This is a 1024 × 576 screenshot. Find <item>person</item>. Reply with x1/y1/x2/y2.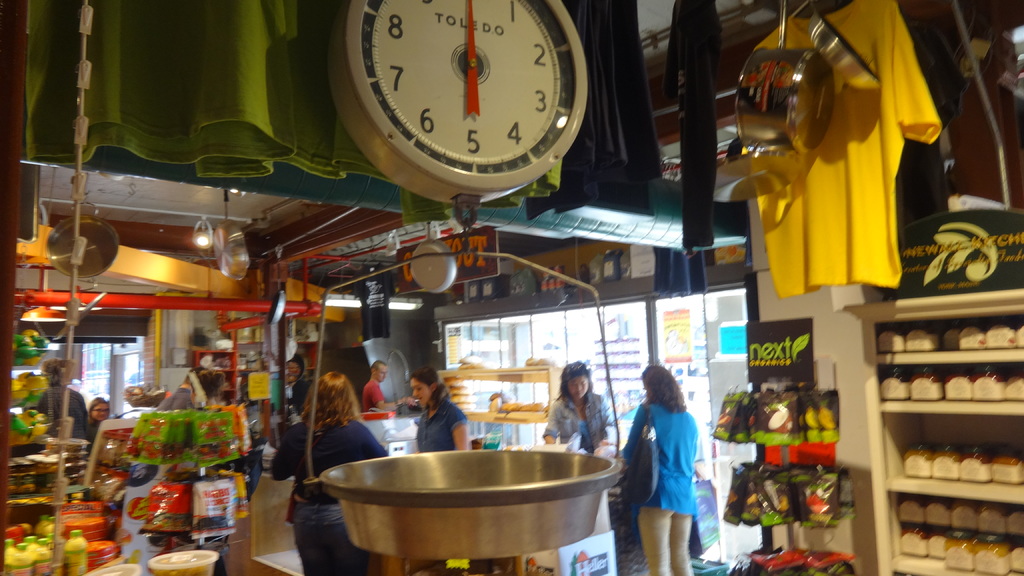
361/359/419/414.
